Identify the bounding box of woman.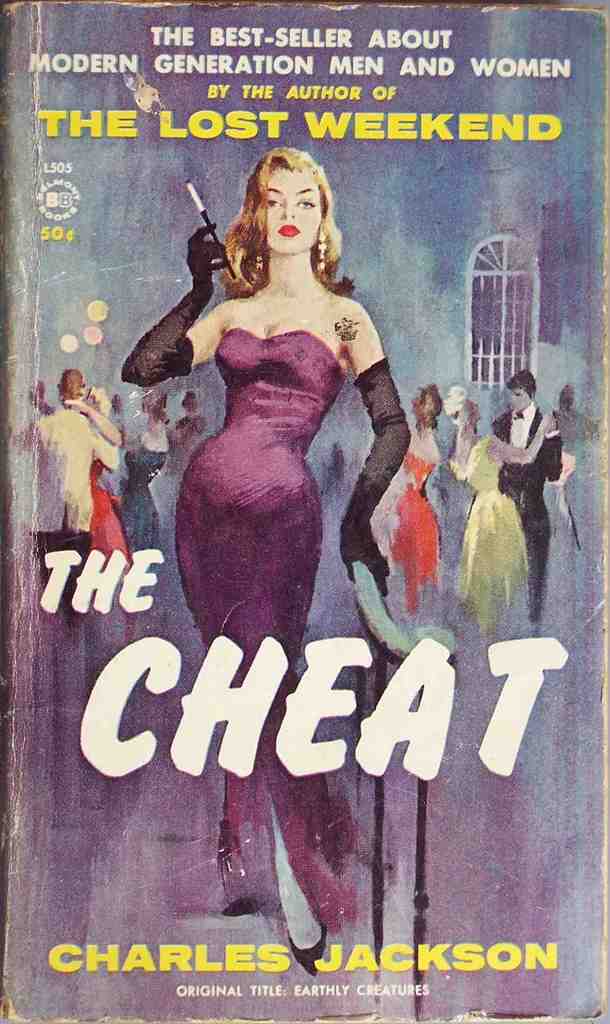
113, 134, 418, 989.
